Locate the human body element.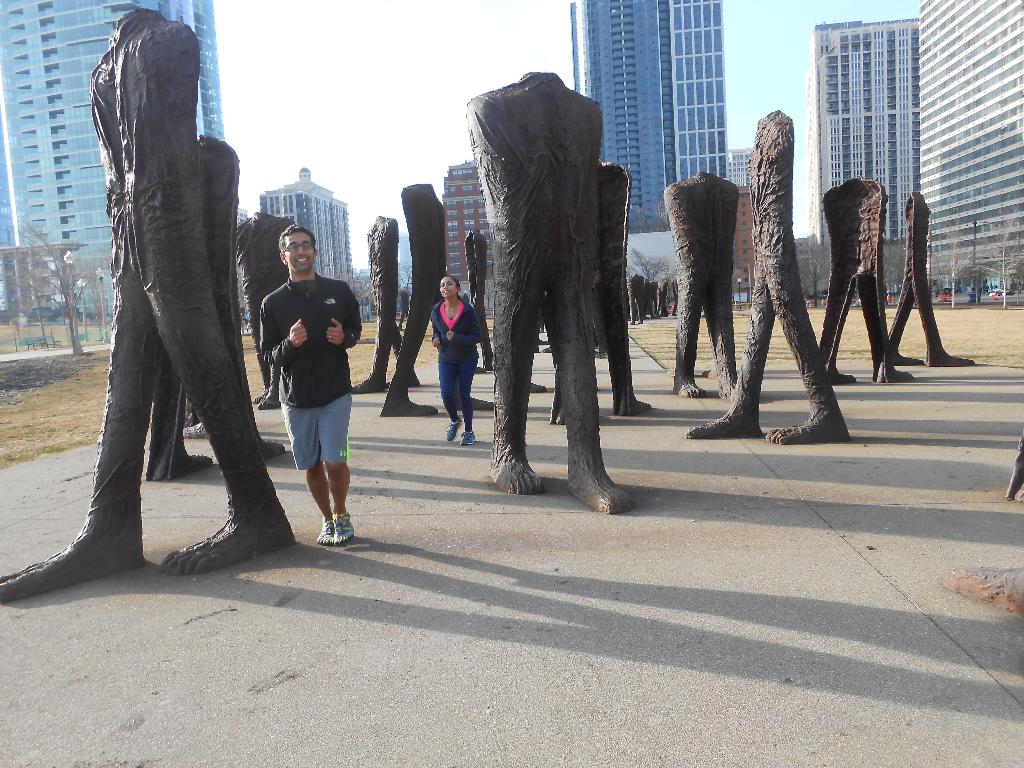
Element bbox: 255, 234, 346, 550.
